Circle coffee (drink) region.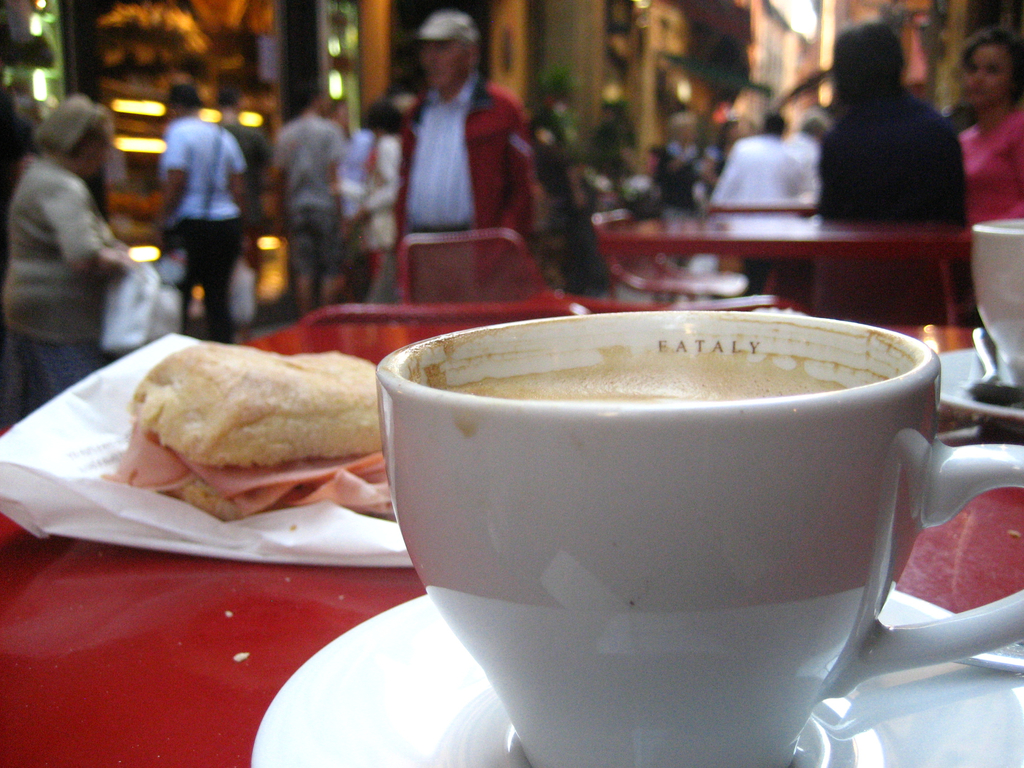
Region: x1=445, y1=352, x2=847, y2=403.
